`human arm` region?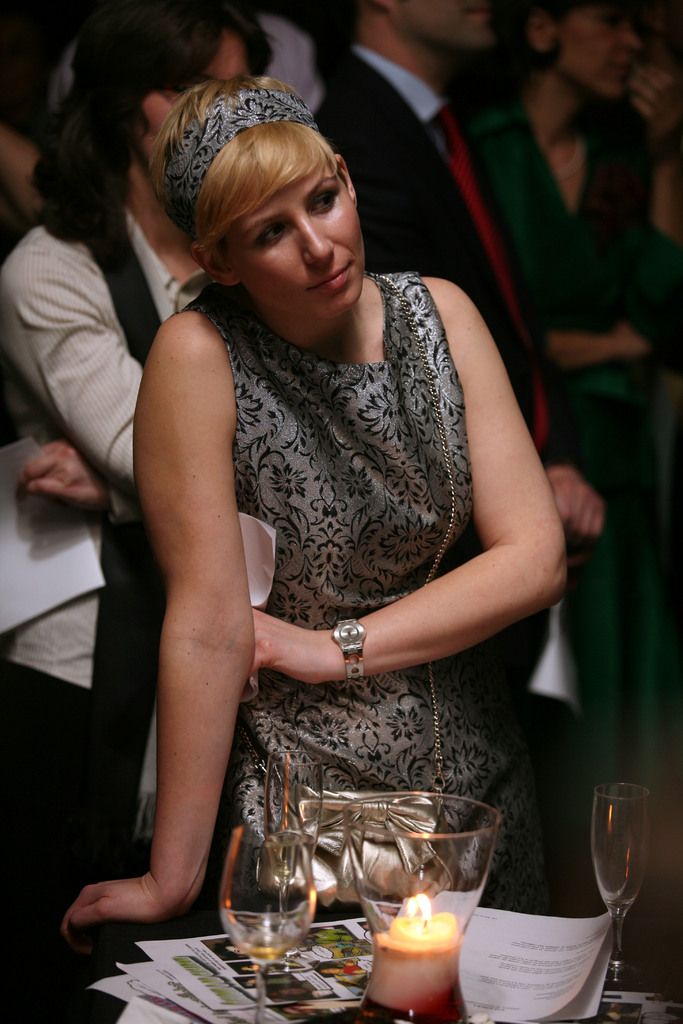
select_region(490, 143, 651, 378)
